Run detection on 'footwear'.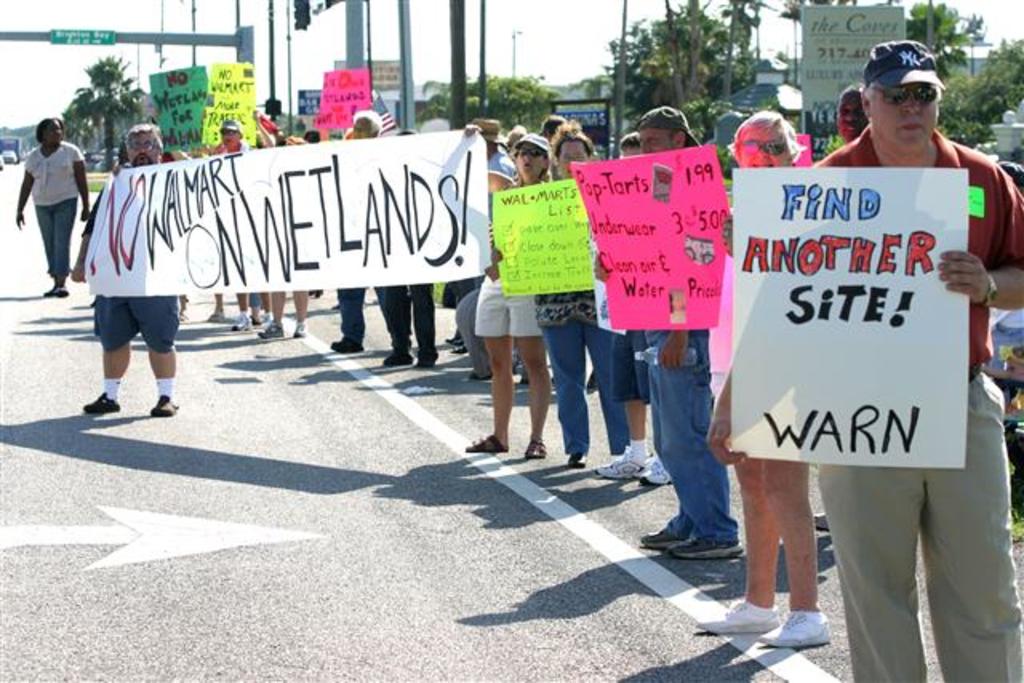
Result: 251, 318, 262, 331.
